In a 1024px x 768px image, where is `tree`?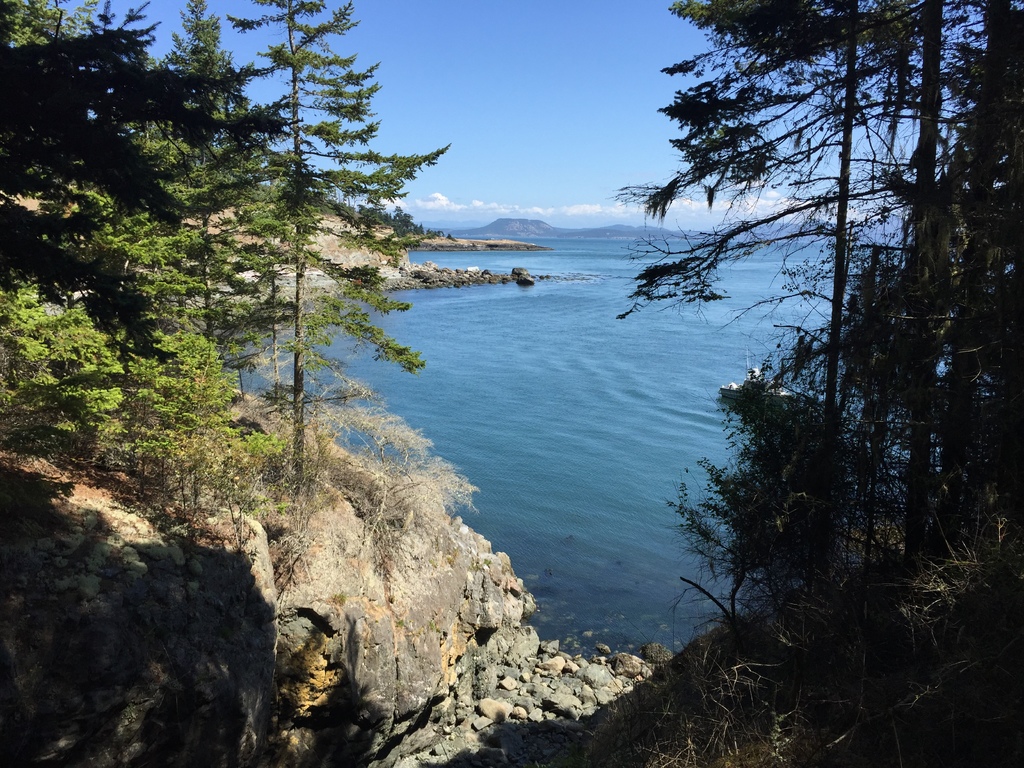
(883,0,996,576).
